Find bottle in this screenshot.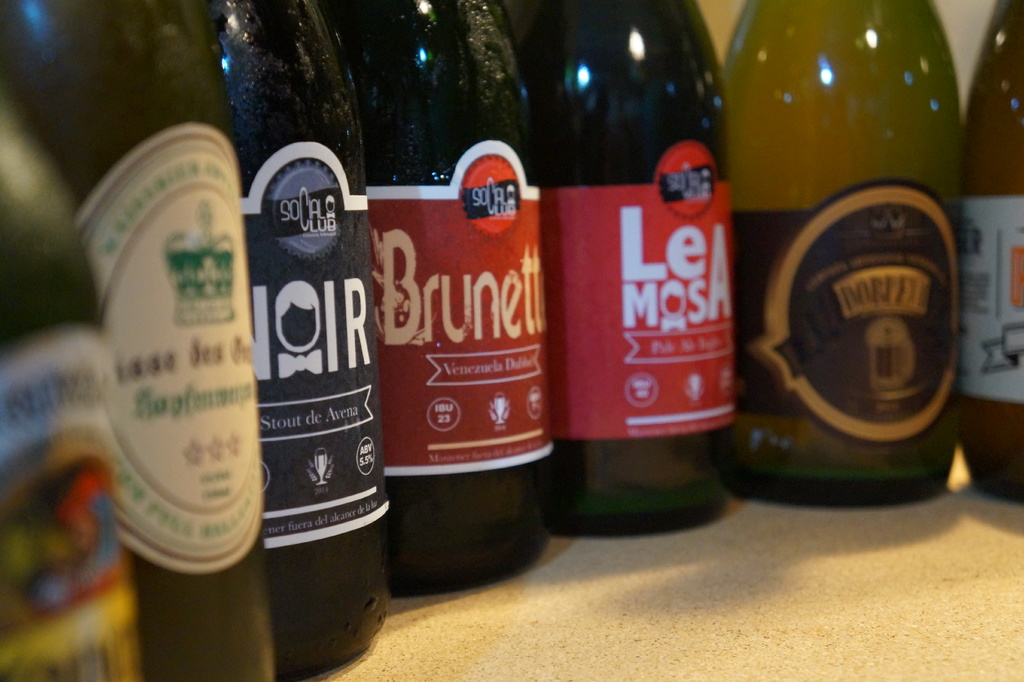
The bounding box for bottle is {"x1": 959, "y1": 3, "x2": 1023, "y2": 505}.
